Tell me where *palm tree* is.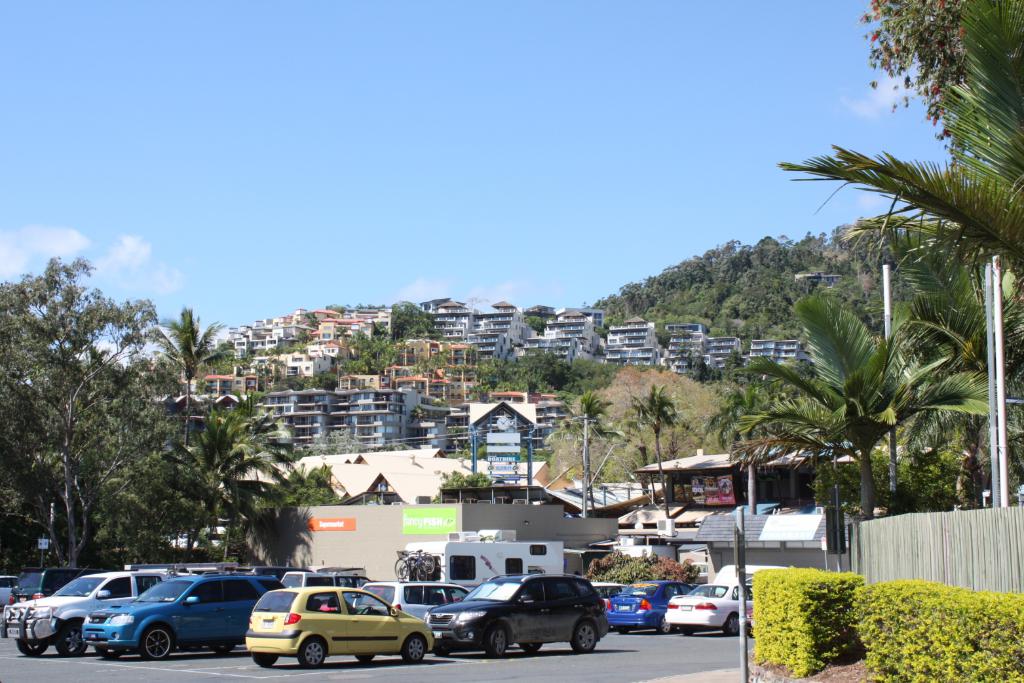
*palm tree* is at (172,411,264,579).
